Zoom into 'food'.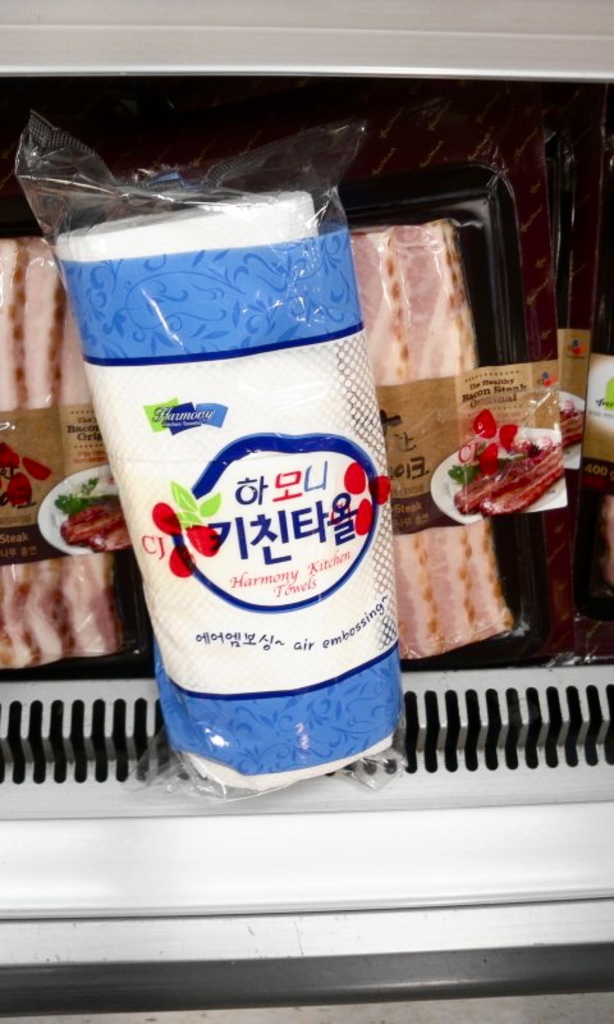
Zoom target: pyautogui.locateOnScreen(47, 466, 171, 556).
